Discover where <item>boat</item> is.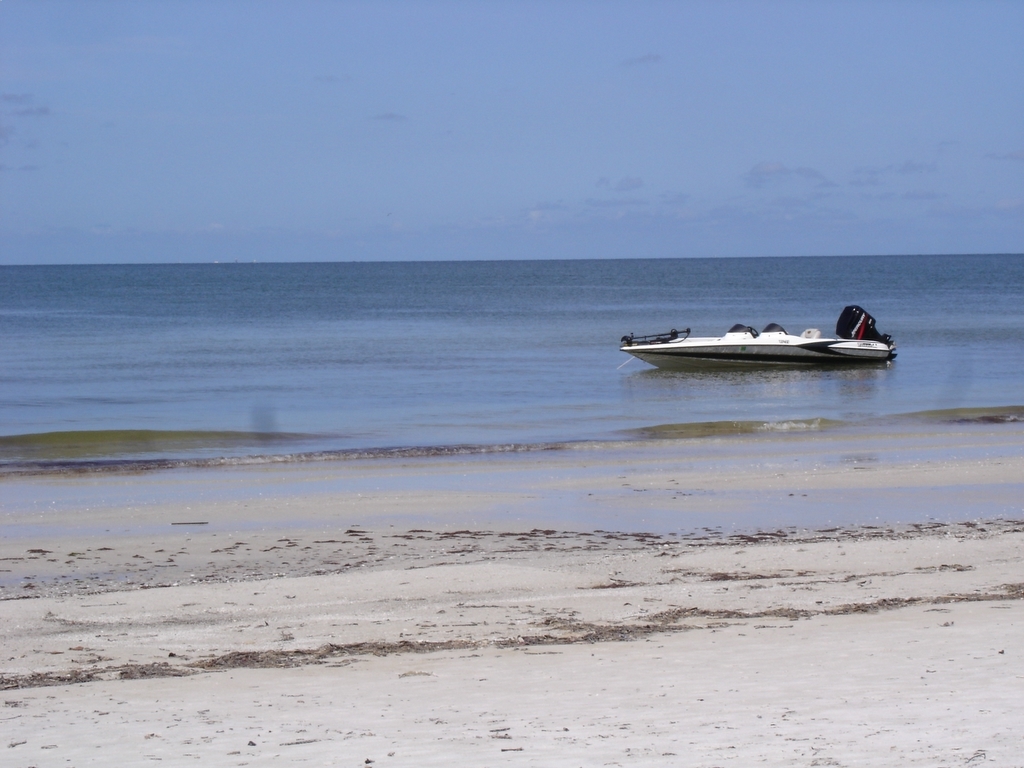
Discovered at <box>614,299,903,378</box>.
